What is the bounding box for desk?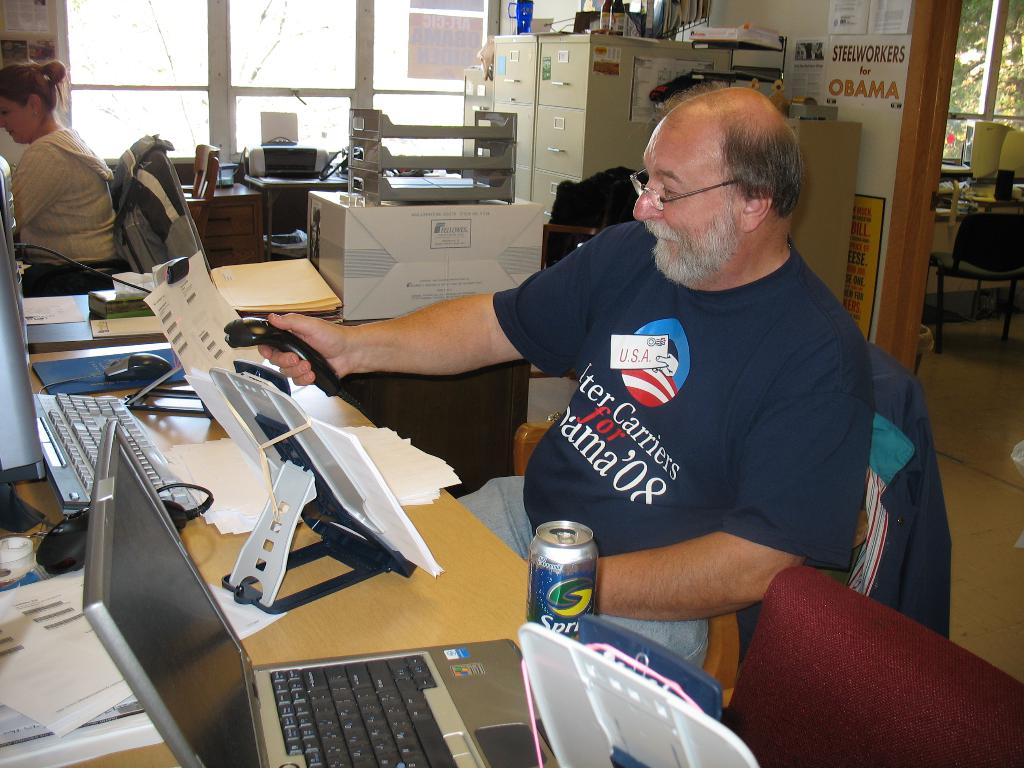
x1=200 y1=172 x2=265 y2=270.
